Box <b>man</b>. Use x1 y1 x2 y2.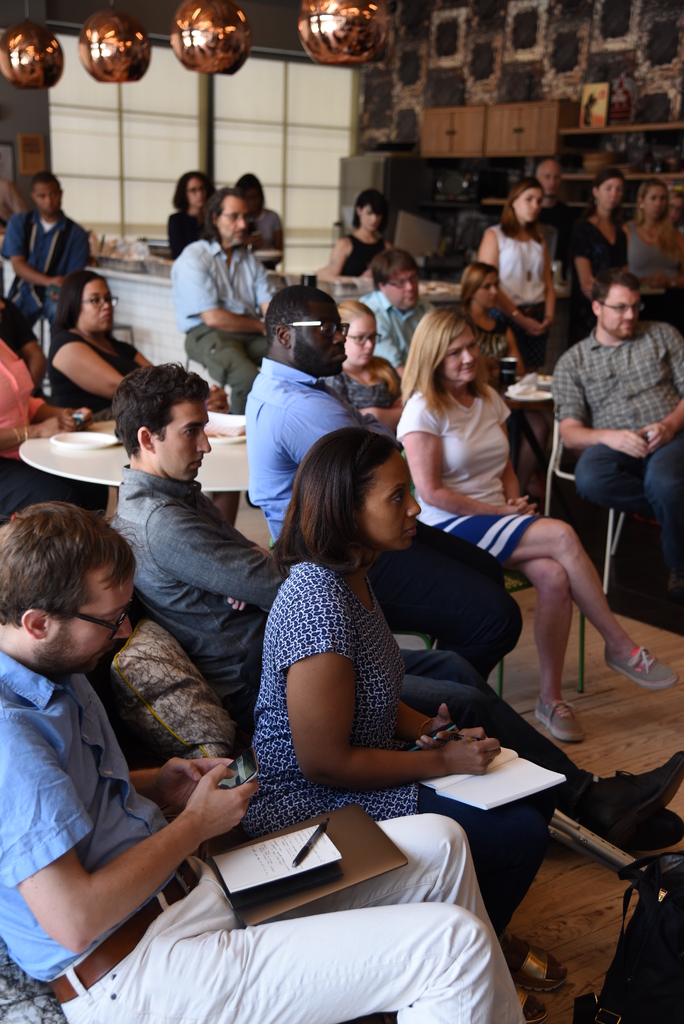
540 228 678 653.
